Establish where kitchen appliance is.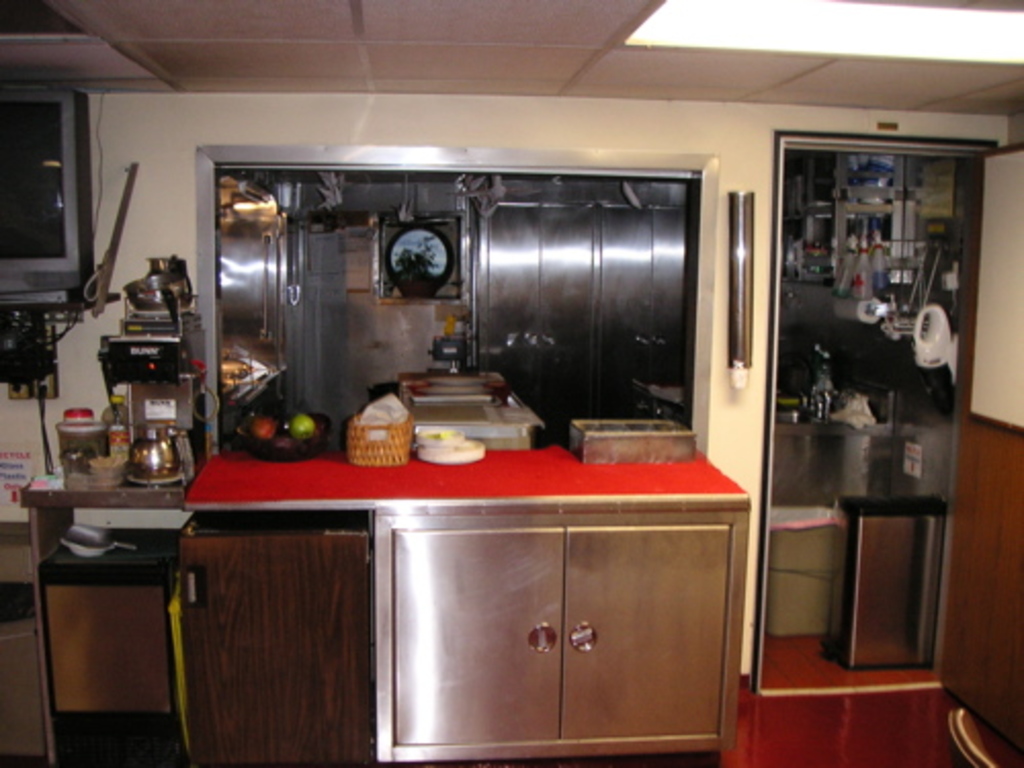
Established at x1=244, y1=412, x2=330, y2=459.
